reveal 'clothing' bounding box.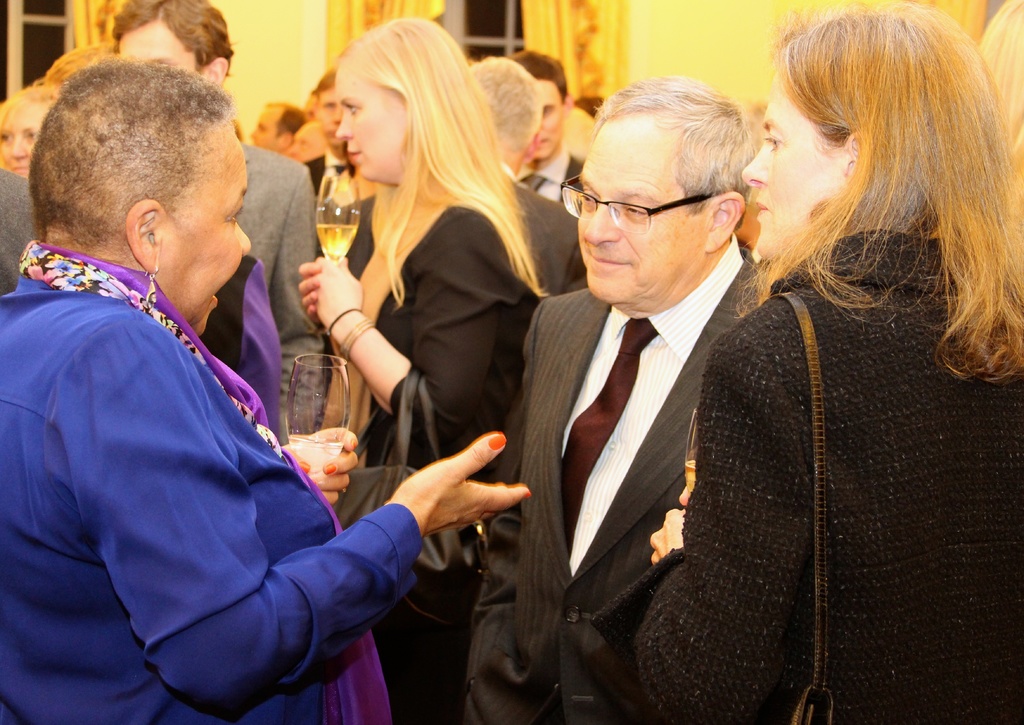
Revealed: <bbox>241, 138, 321, 426</bbox>.
